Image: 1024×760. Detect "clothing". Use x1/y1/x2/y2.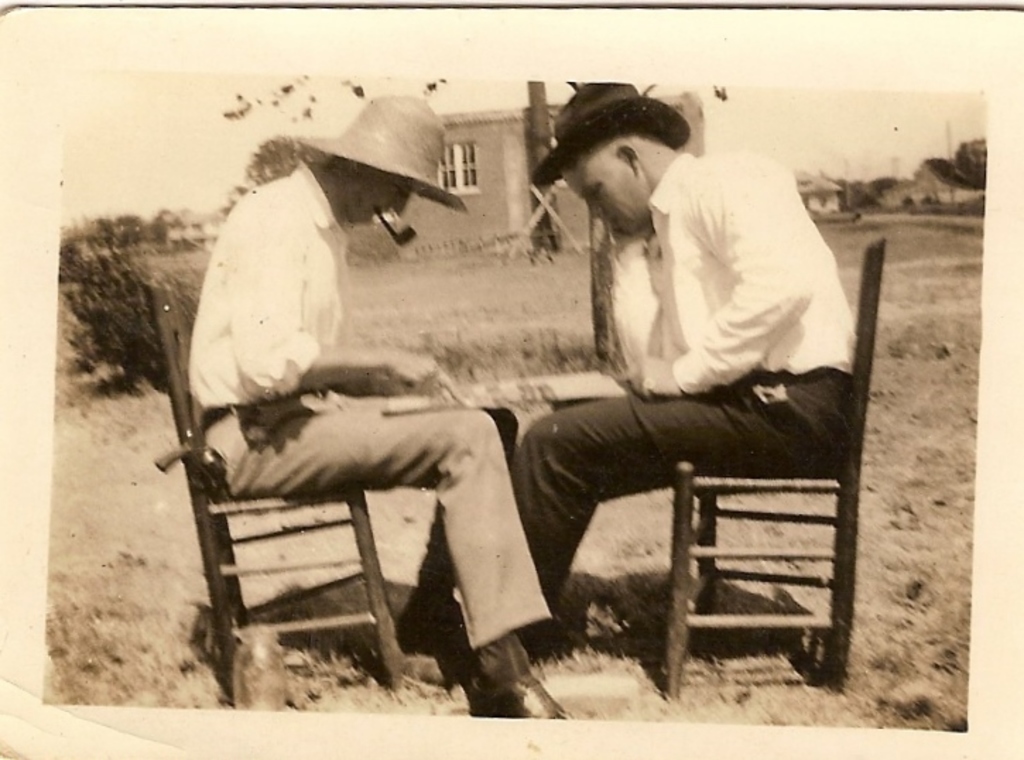
178/168/552/639.
